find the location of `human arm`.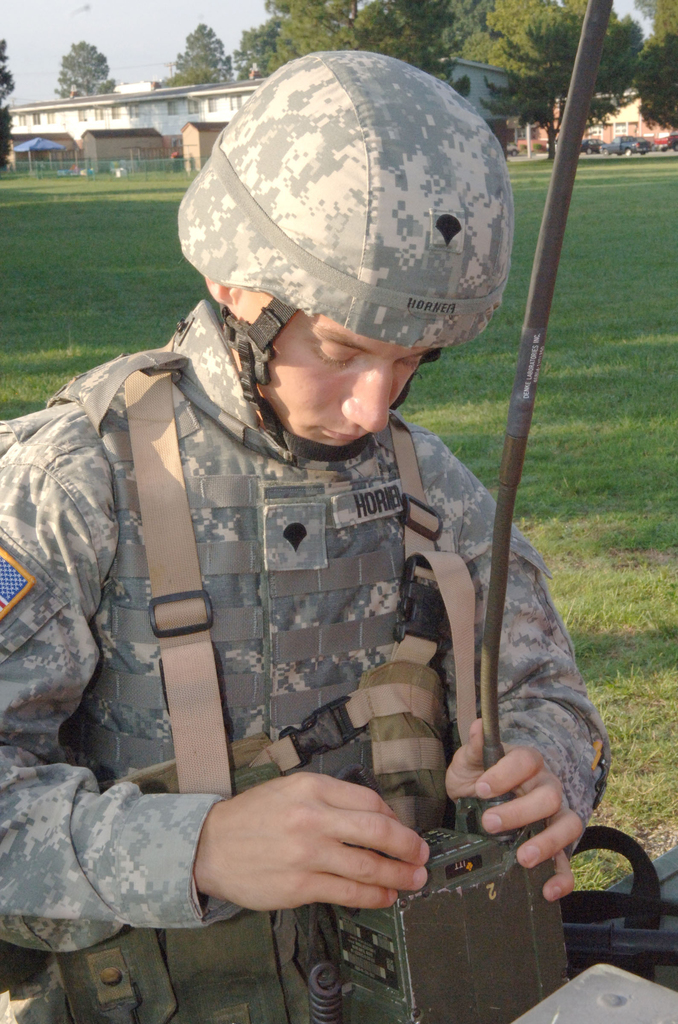
Location: 0/412/420/952.
